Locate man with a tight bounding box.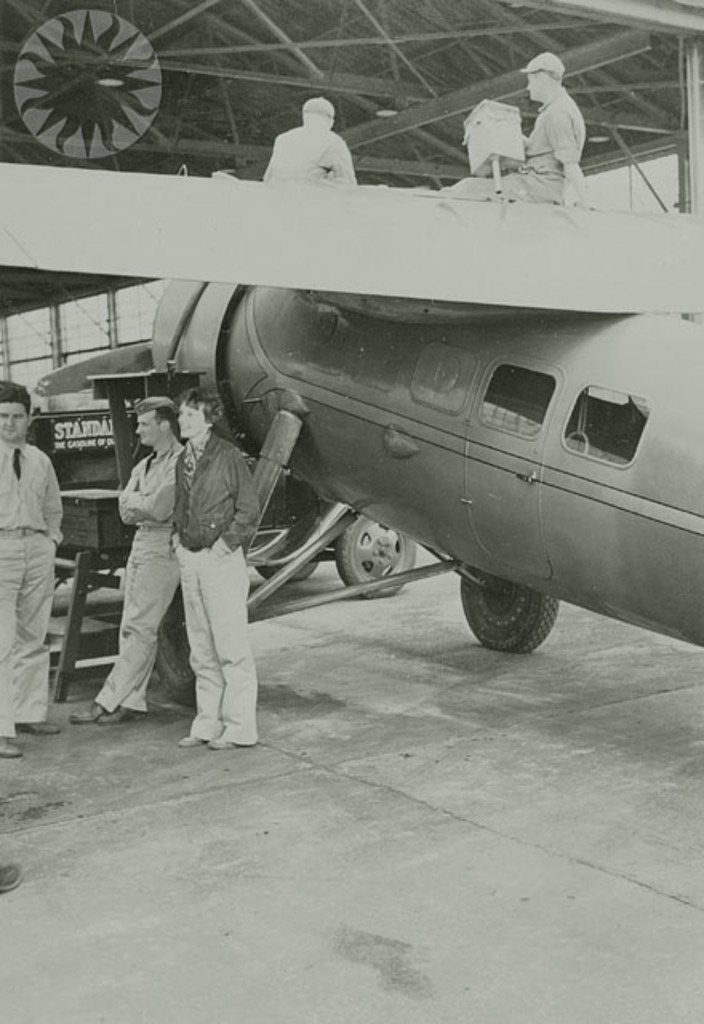
[x1=0, y1=378, x2=66, y2=765].
